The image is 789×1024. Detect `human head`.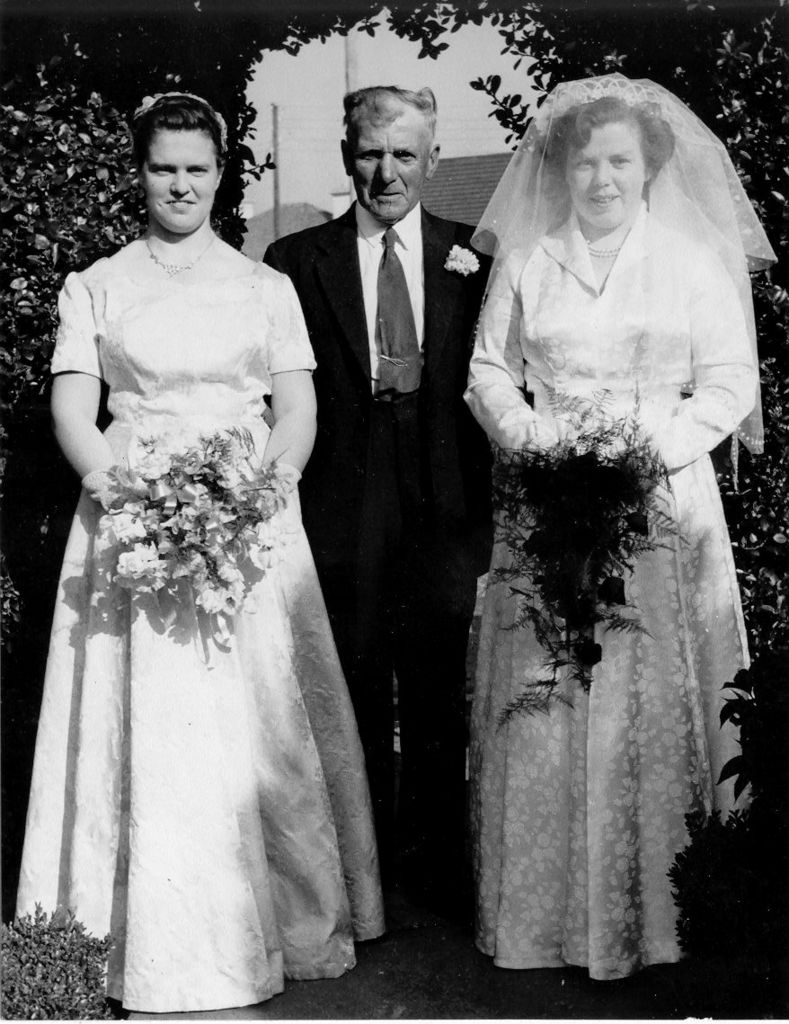
Detection: detection(119, 85, 230, 218).
